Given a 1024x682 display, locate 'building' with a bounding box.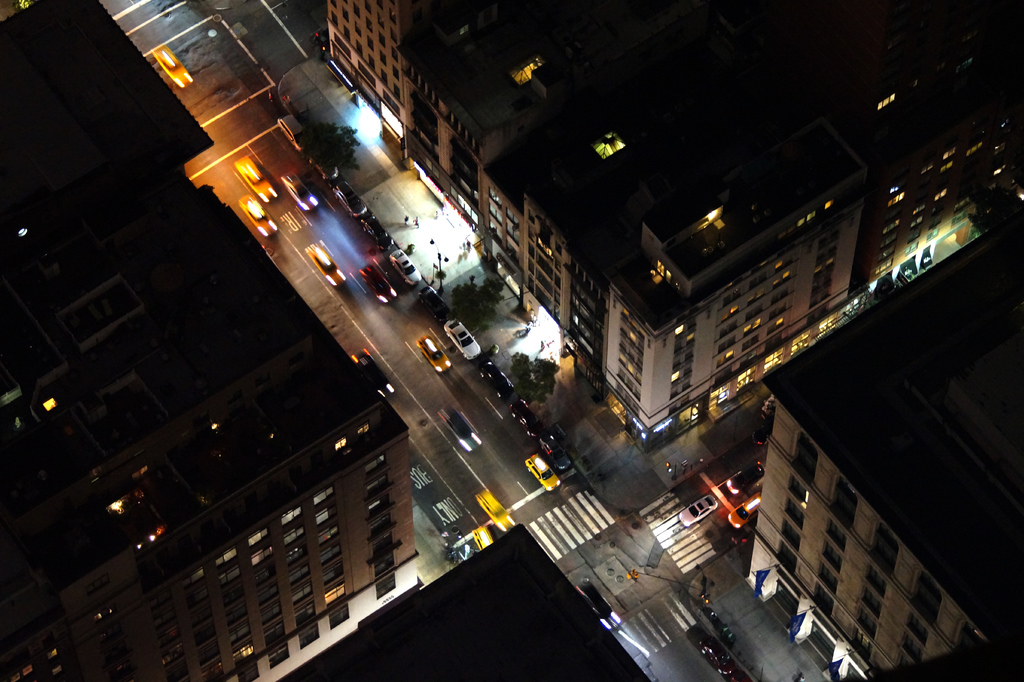
Located: x1=0, y1=0, x2=420, y2=681.
